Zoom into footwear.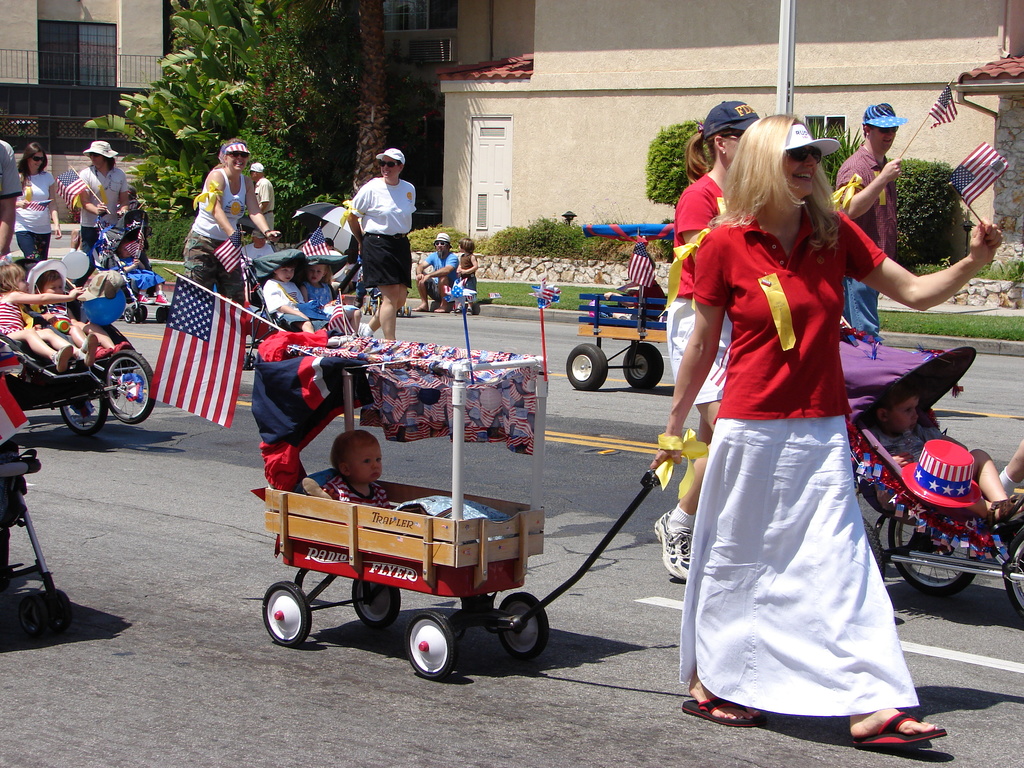
Zoom target: {"left": 676, "top": 696, "right": 758, "bottom": 725}.
